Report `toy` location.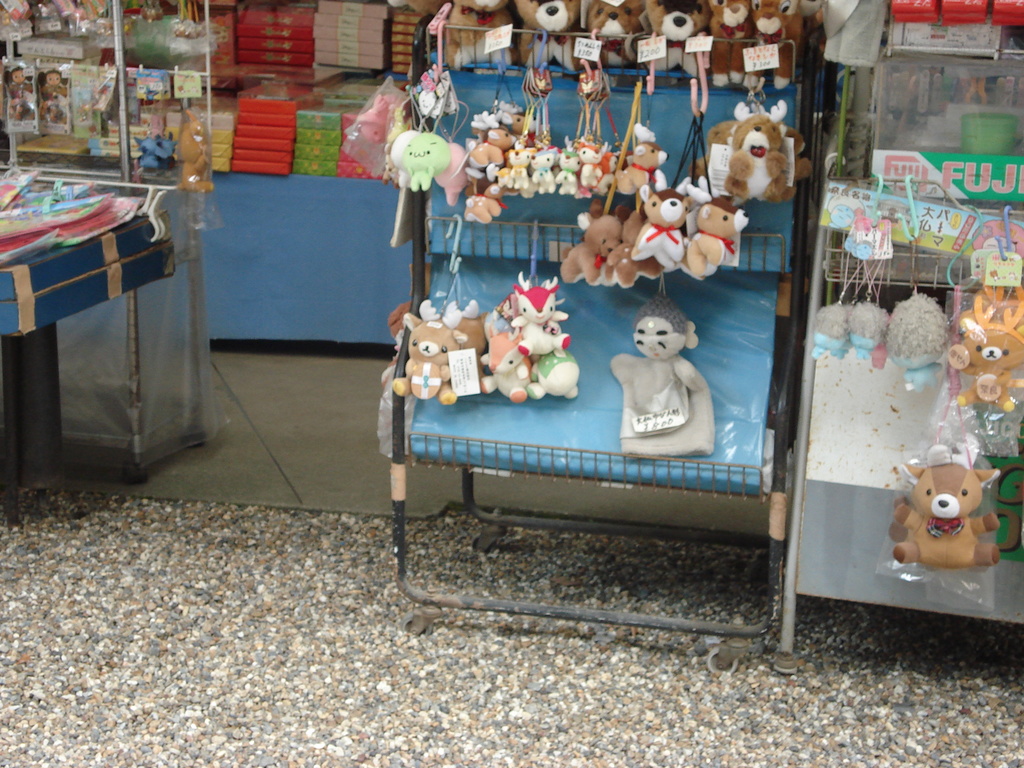
Report: l=401, t=134, r=450, b=190.
